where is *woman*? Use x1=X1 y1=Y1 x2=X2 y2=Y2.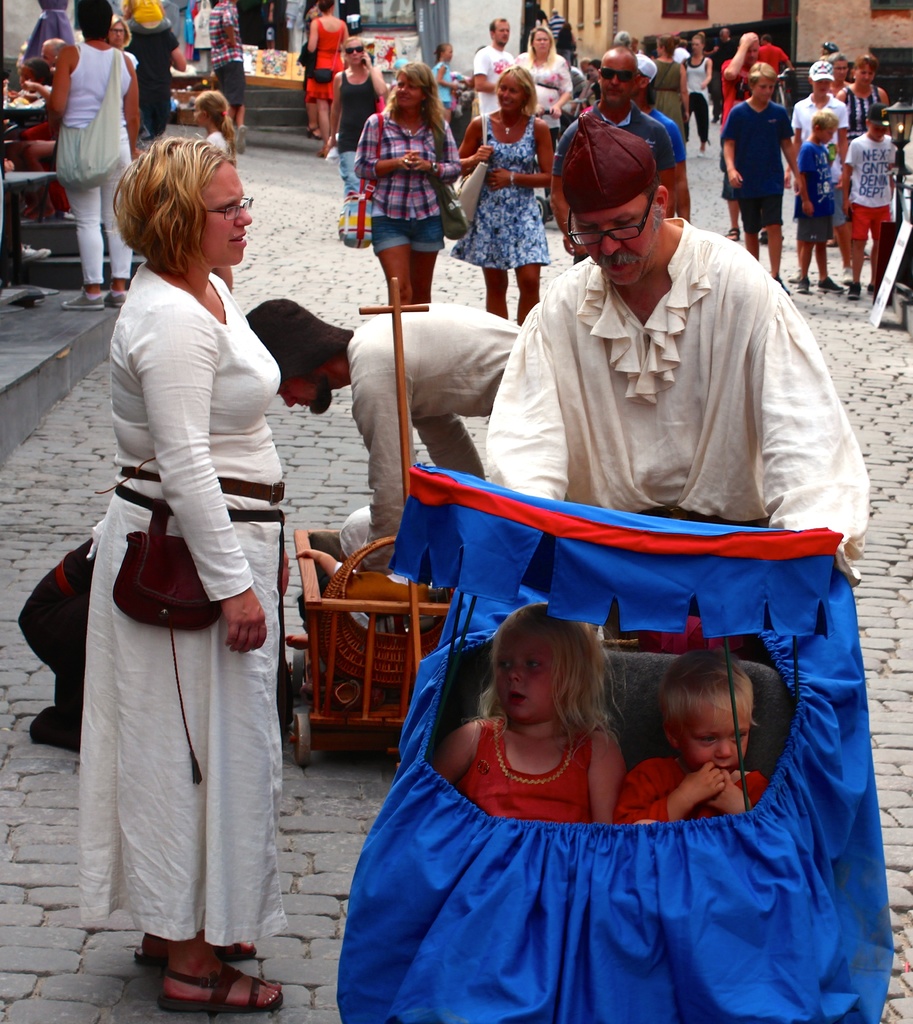
x1=355 y1=63 x2=462 y2=312.
